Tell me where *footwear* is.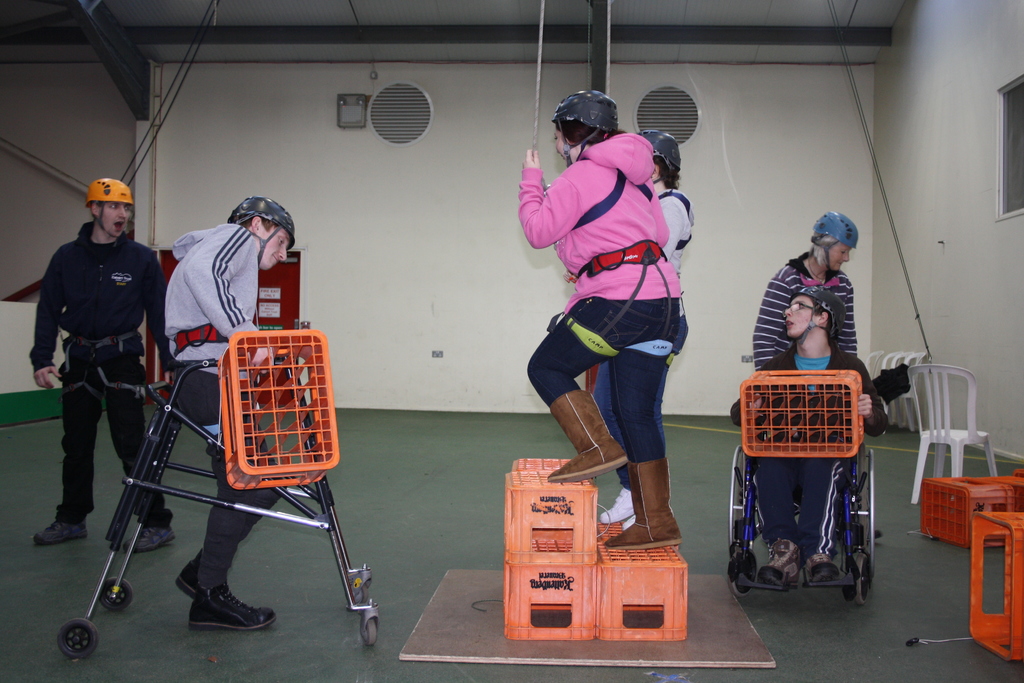
*footwear* is at locate(188, 589, 273, 631).
